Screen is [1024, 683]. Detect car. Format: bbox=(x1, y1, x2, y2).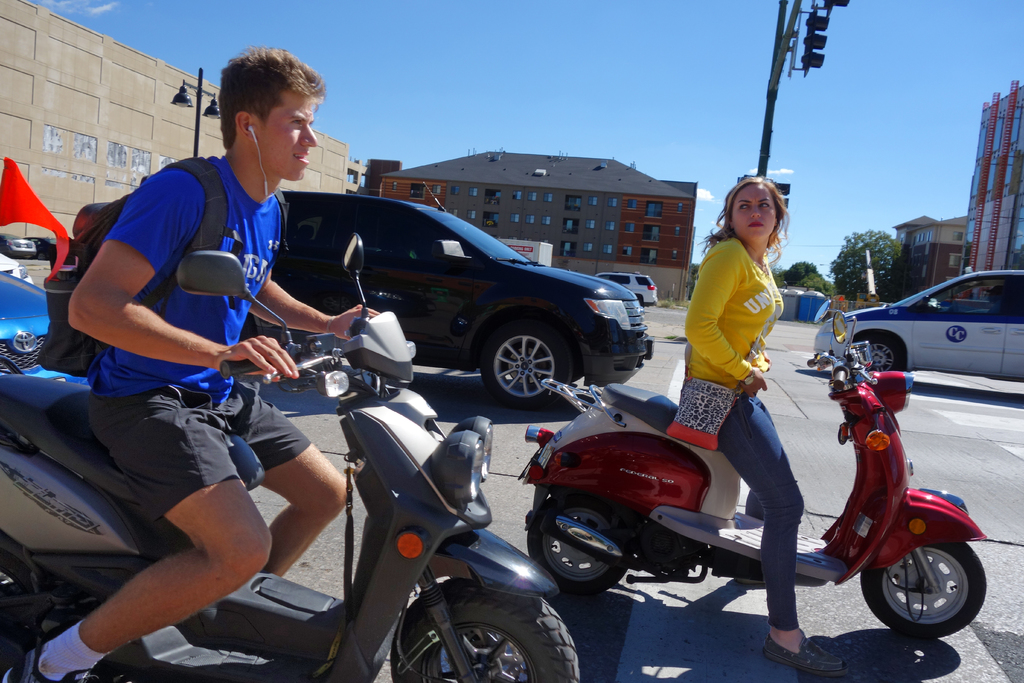
bbox=(0, 268, 90, 389).
